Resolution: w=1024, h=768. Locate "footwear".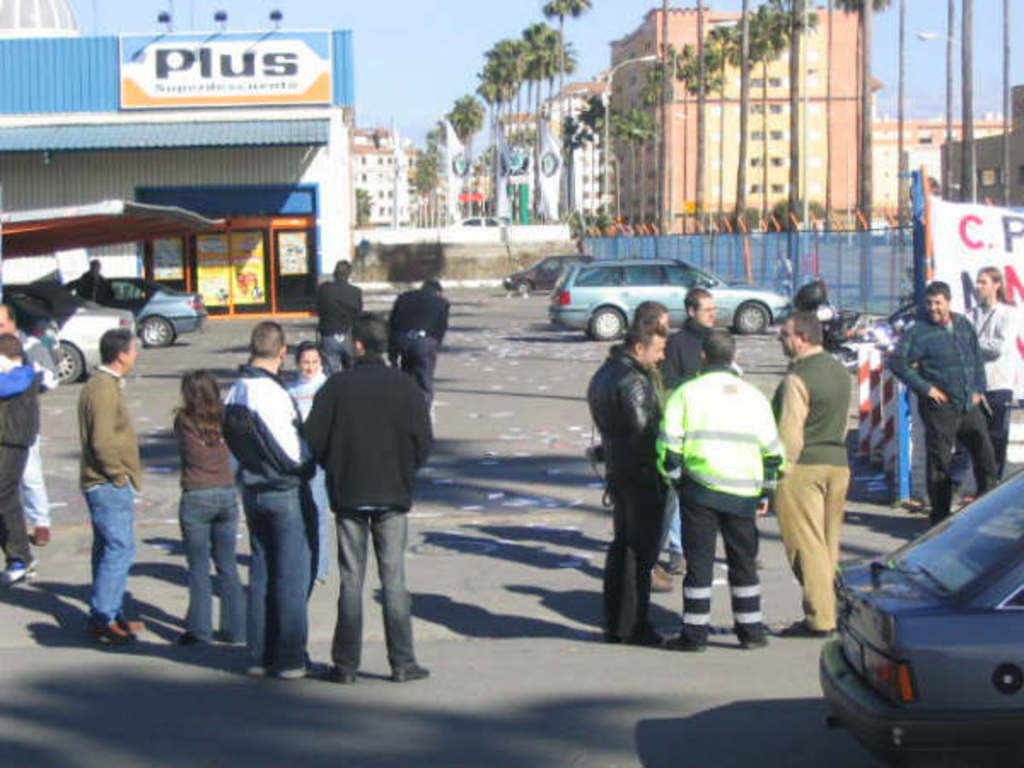
l=31, t=527, r=49, b=544.
